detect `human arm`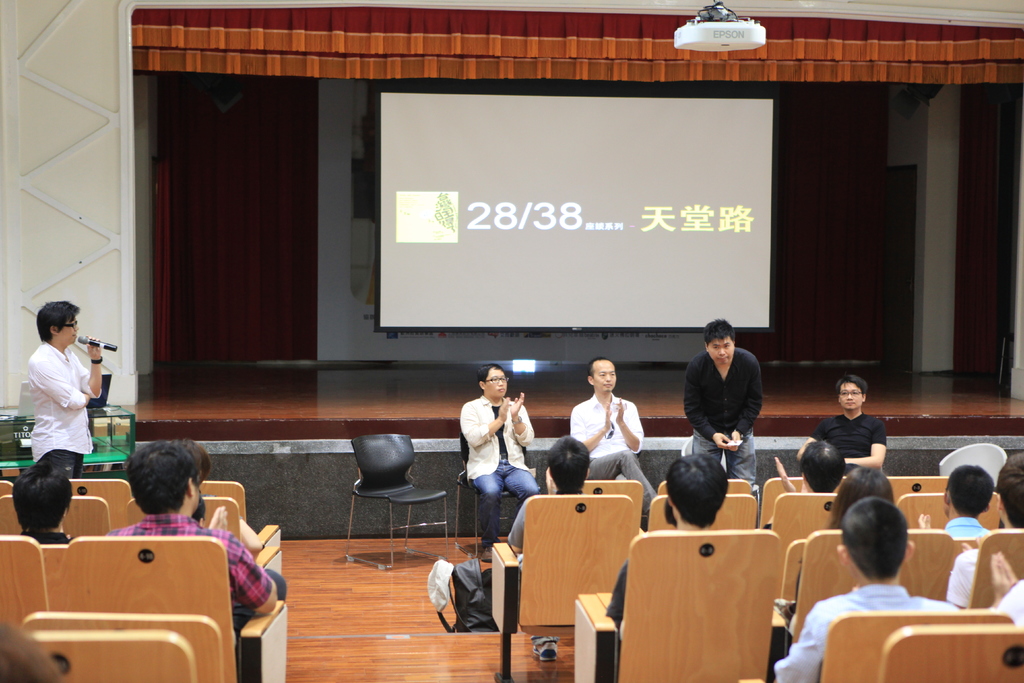
box=[198, 500, 227, 536]
